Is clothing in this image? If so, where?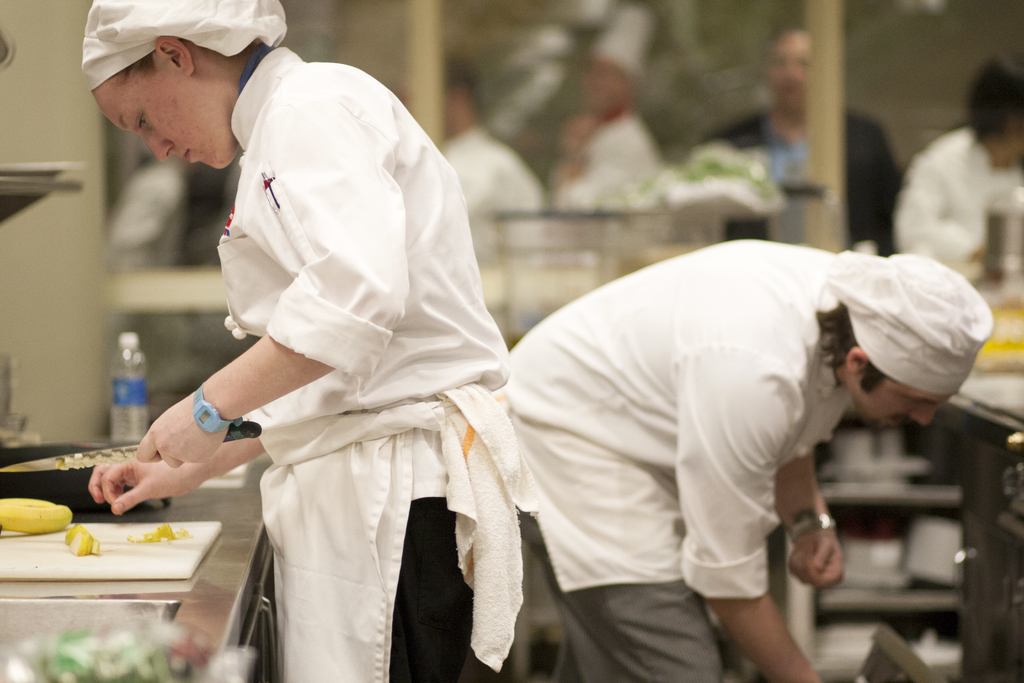
Yes, at crop(207, 38, 536, 682).
